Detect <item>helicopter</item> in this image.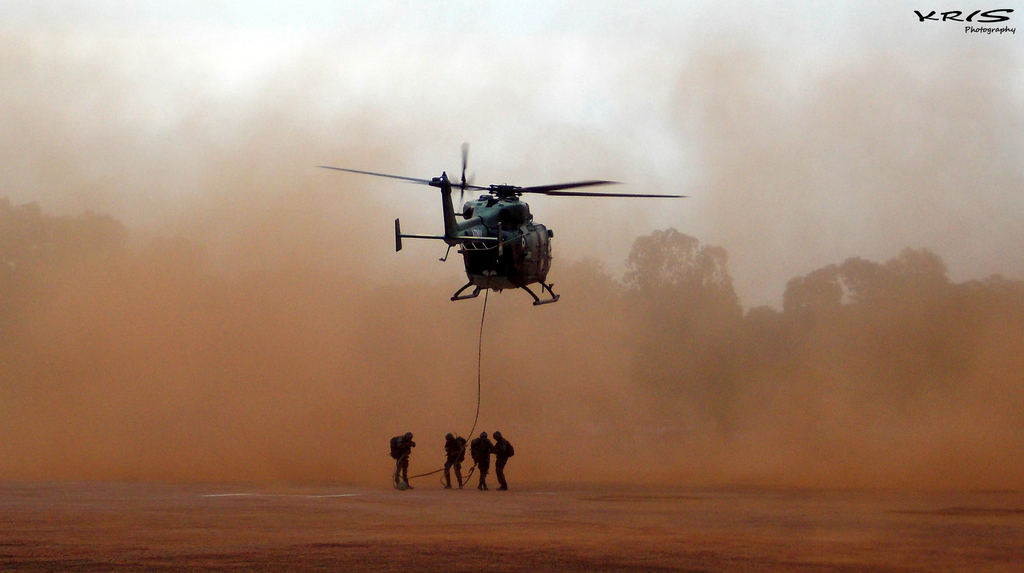
Detection: 317, 140, 689, 307.
